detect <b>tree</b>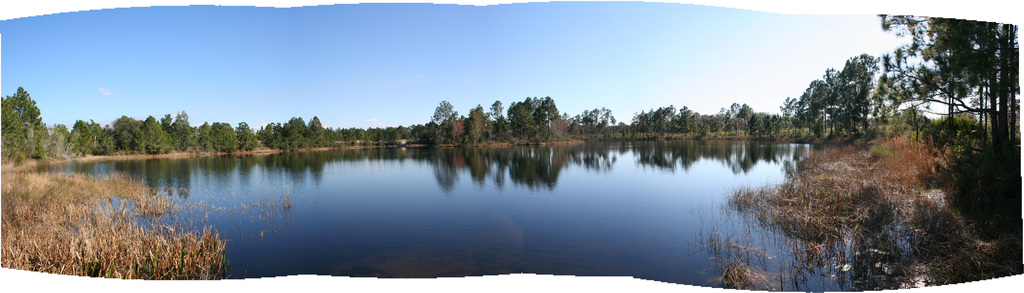
left=287, top=117, right=310, bottom=138
